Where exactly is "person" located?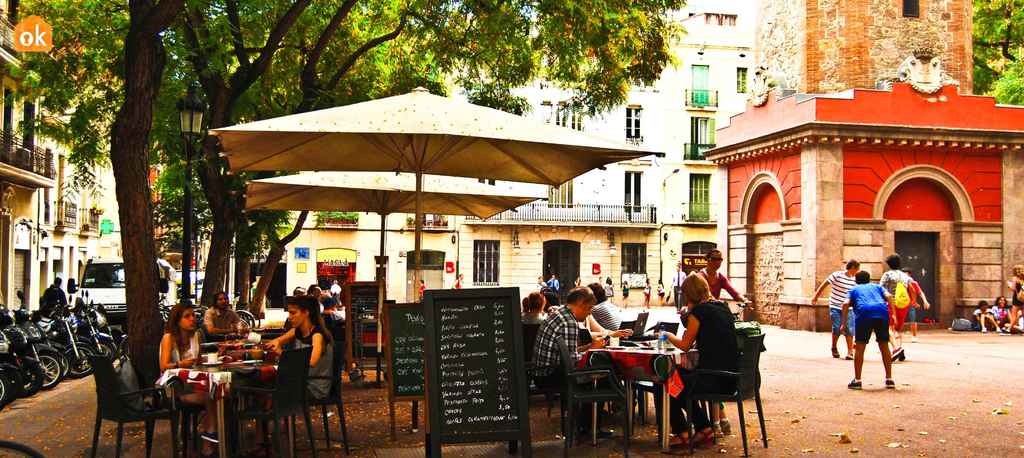
Its bounding box is pyautogui.locateOnScreen(152, 296, 228, 443).
